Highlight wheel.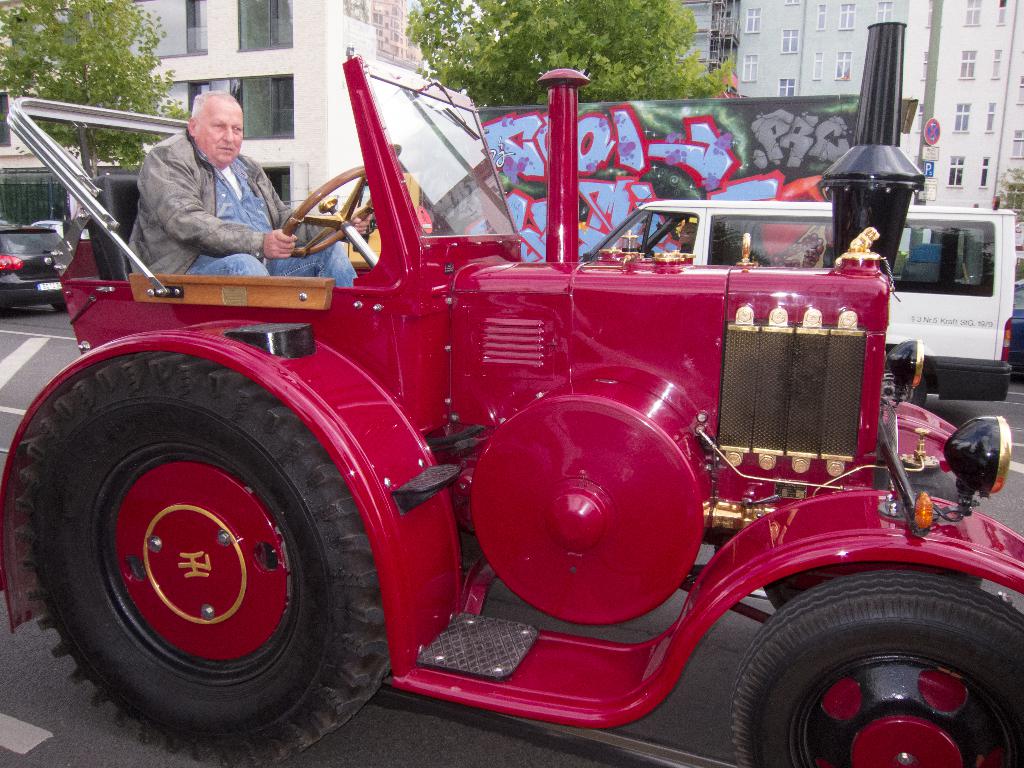
Highlighted region: bbox(282, 164, 374, 261).
